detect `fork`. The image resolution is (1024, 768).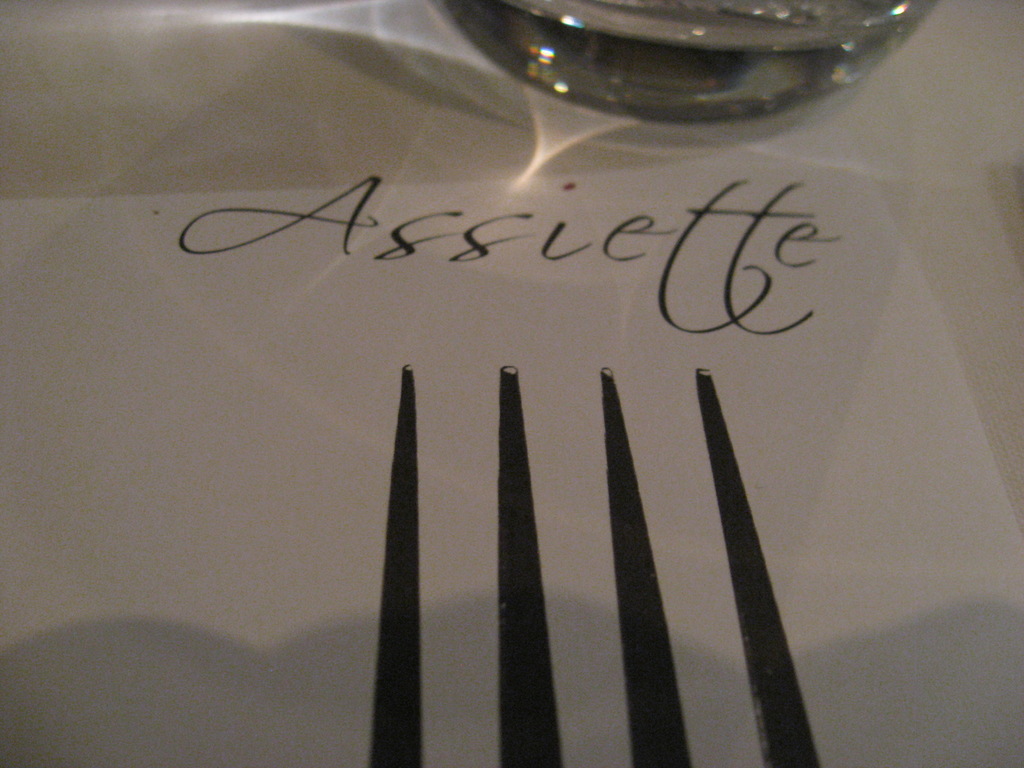
BBox(366, 363, 820, 767).
